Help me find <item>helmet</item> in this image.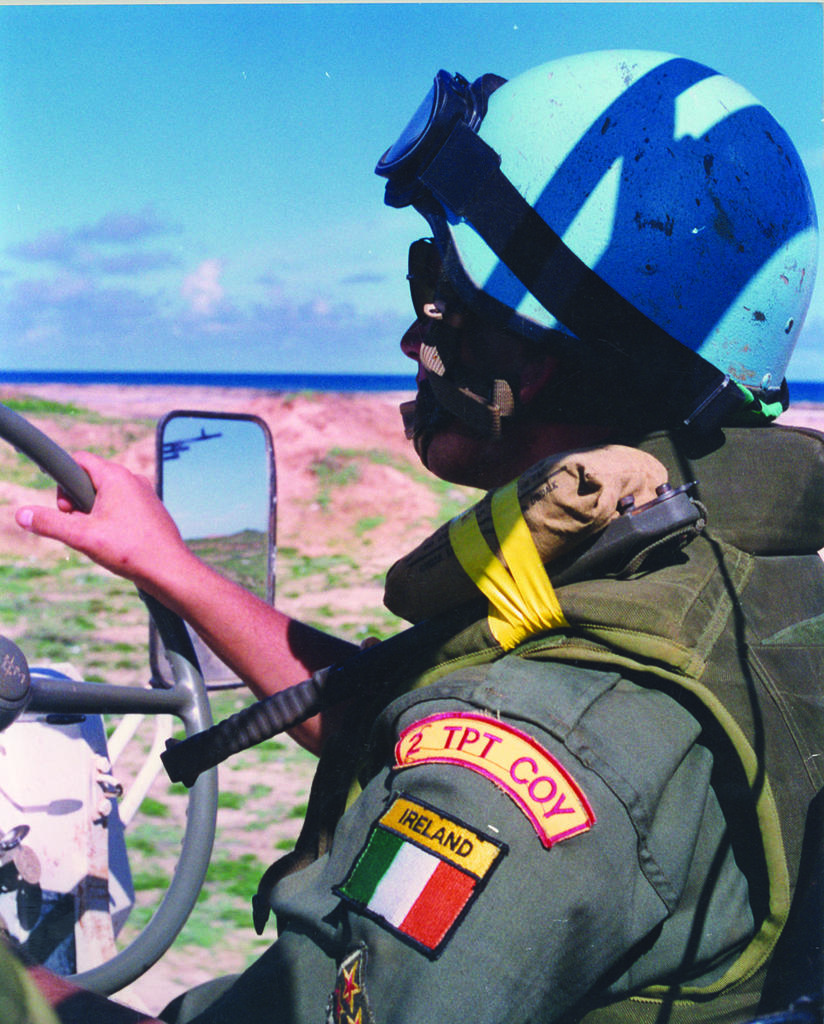
Found it: 390/45/814/542.
